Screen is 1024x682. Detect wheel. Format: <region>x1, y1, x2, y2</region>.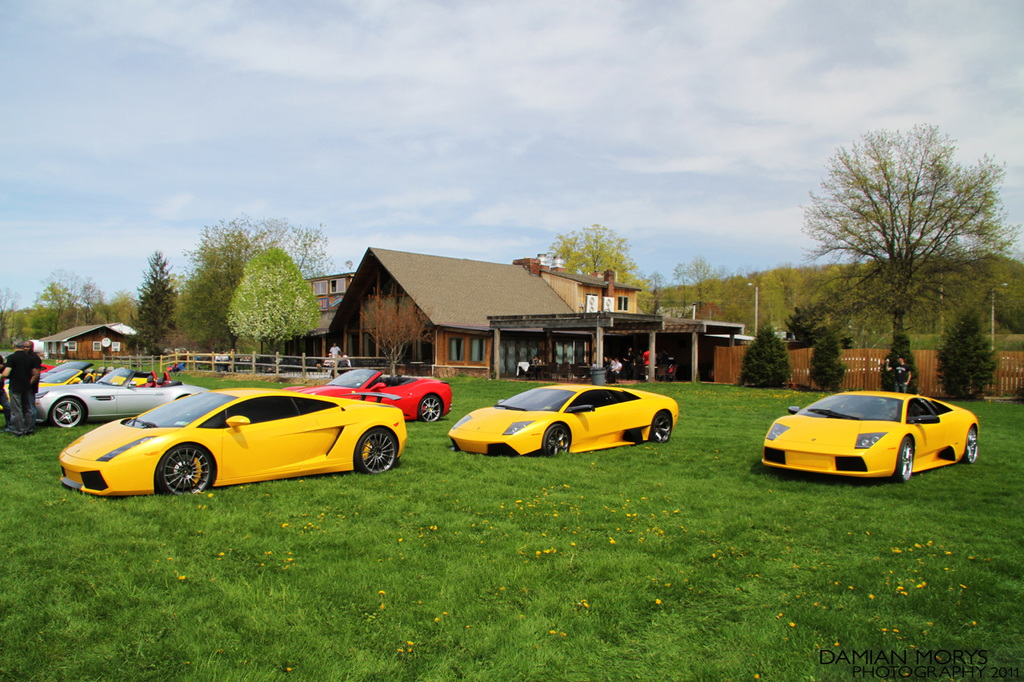
<region>418, 391, 443, 424</region>.
